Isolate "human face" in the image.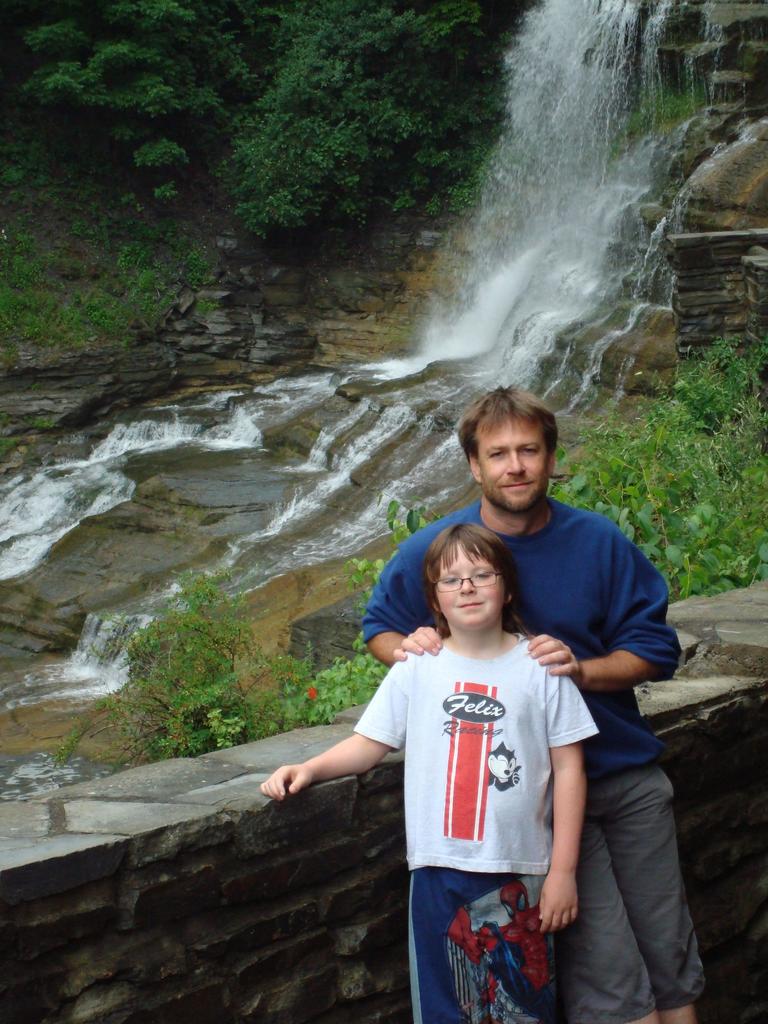
Isolated region: rect(501, 887, 529, 922).
